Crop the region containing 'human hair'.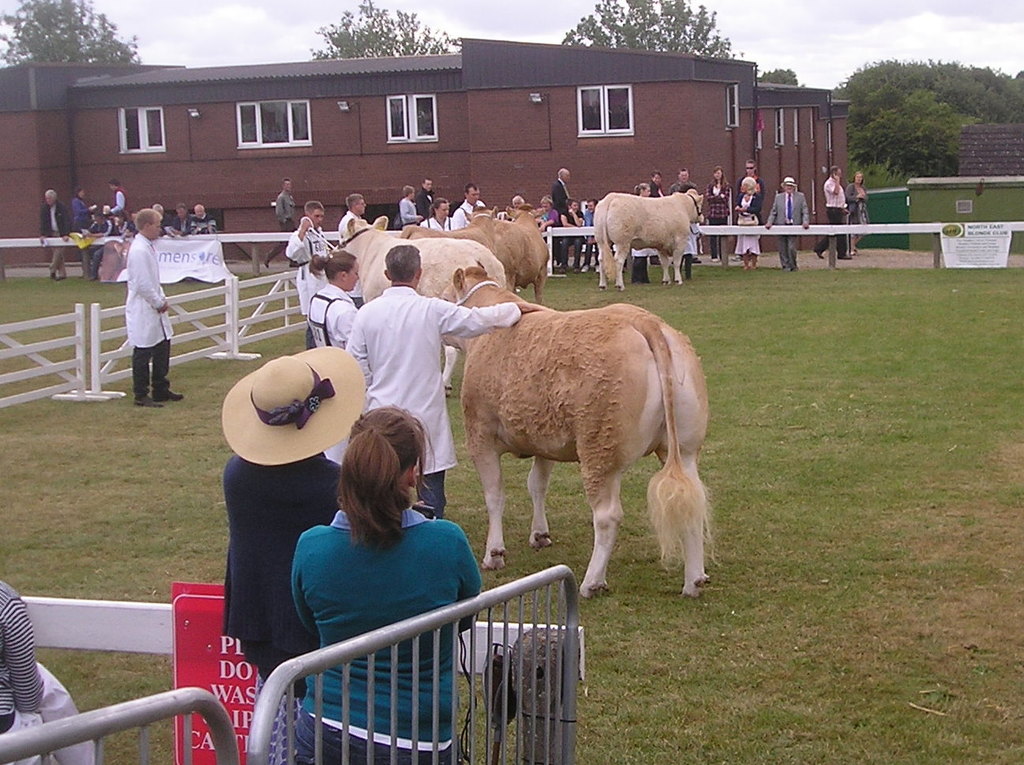
Crop region: BBox(740, 176, 755, 195).
